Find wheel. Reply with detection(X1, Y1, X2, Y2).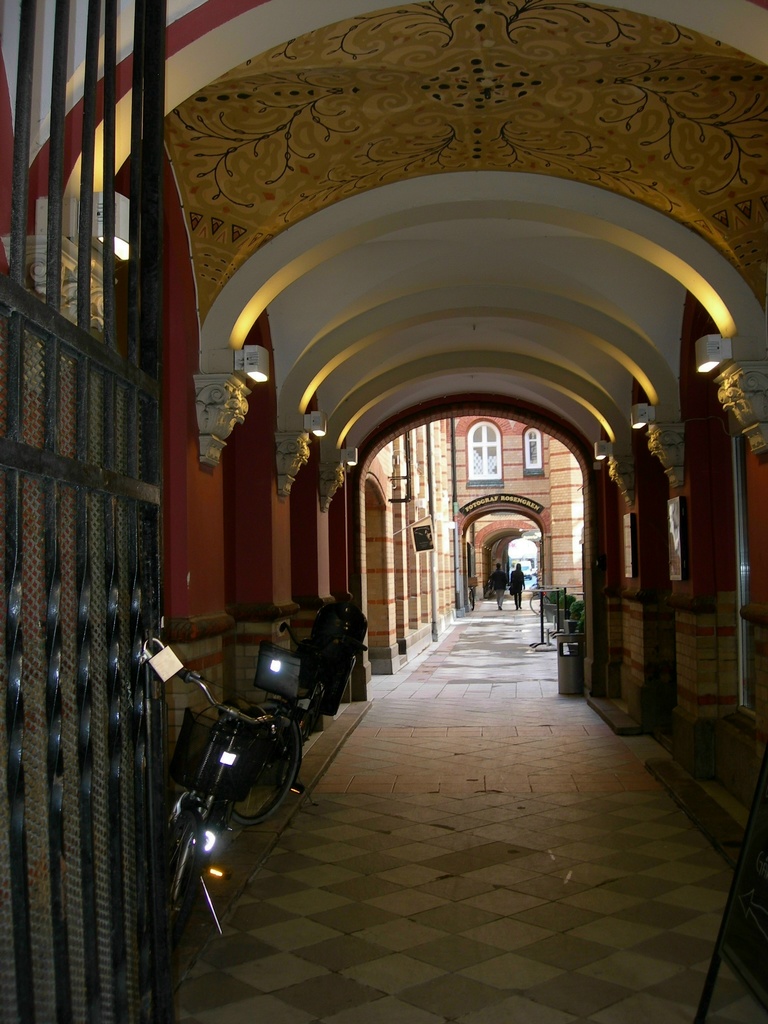
detection(529, 593, 553, 620).
